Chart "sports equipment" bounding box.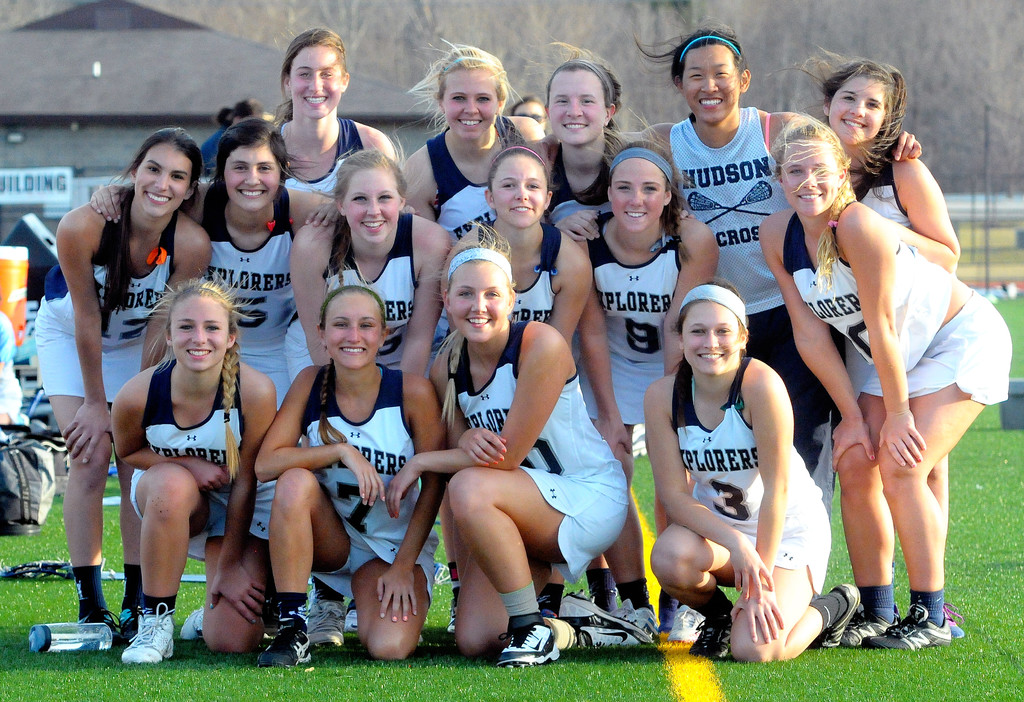
Charted: 445, 582, 463, 637.
